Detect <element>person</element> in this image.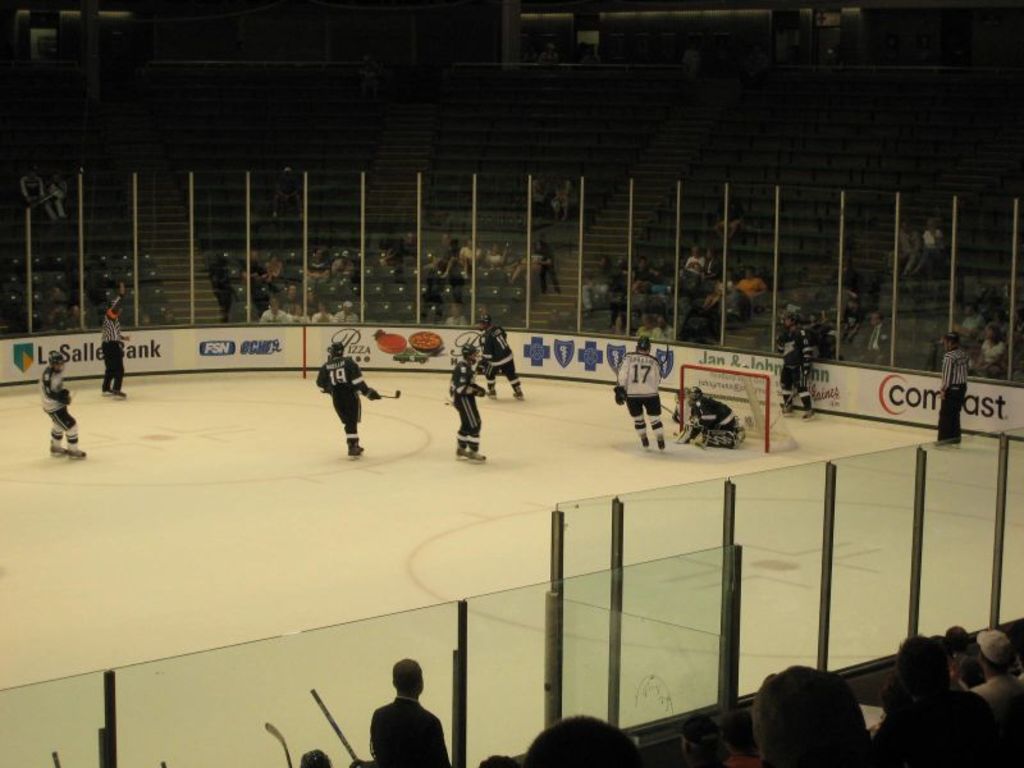
Detection: [x1=444, y1=303, x2=470, y2=325].
